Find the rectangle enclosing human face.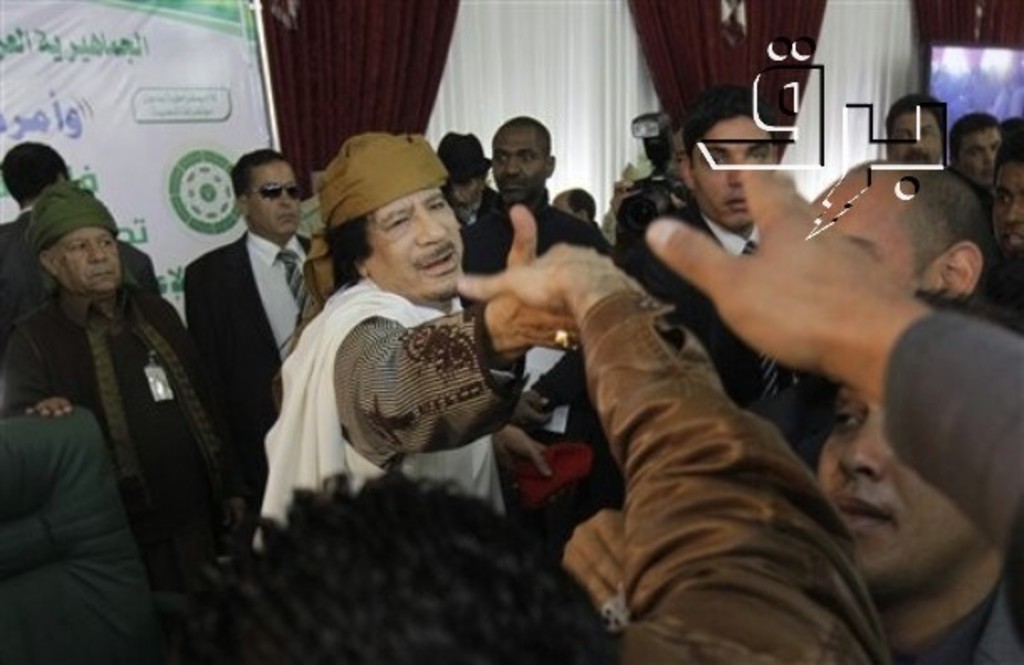
x1=953 y1=128 x2=989 y2=171.
